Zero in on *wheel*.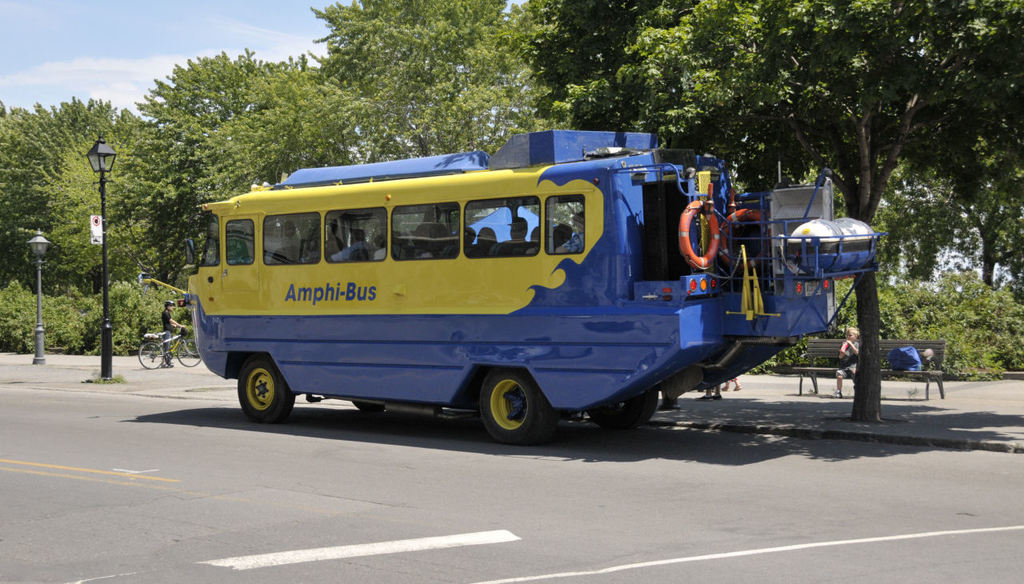
Zeroed in: box(467, 369, 543, 438).
